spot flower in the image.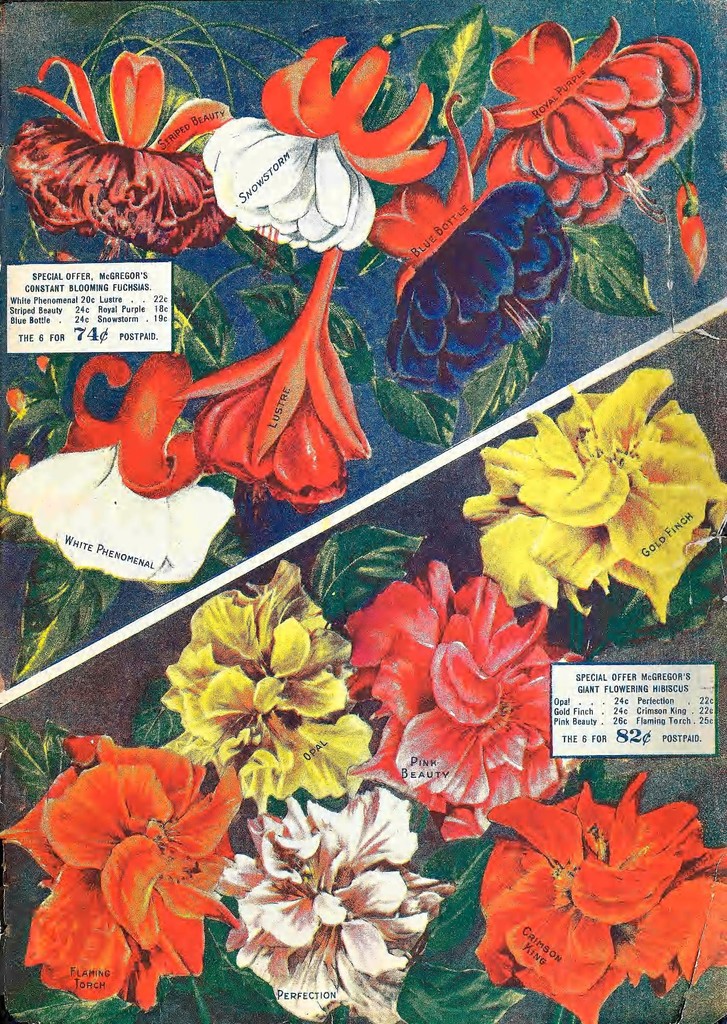
flower found at [left=0, top=730, right=245, bottom=1013].
